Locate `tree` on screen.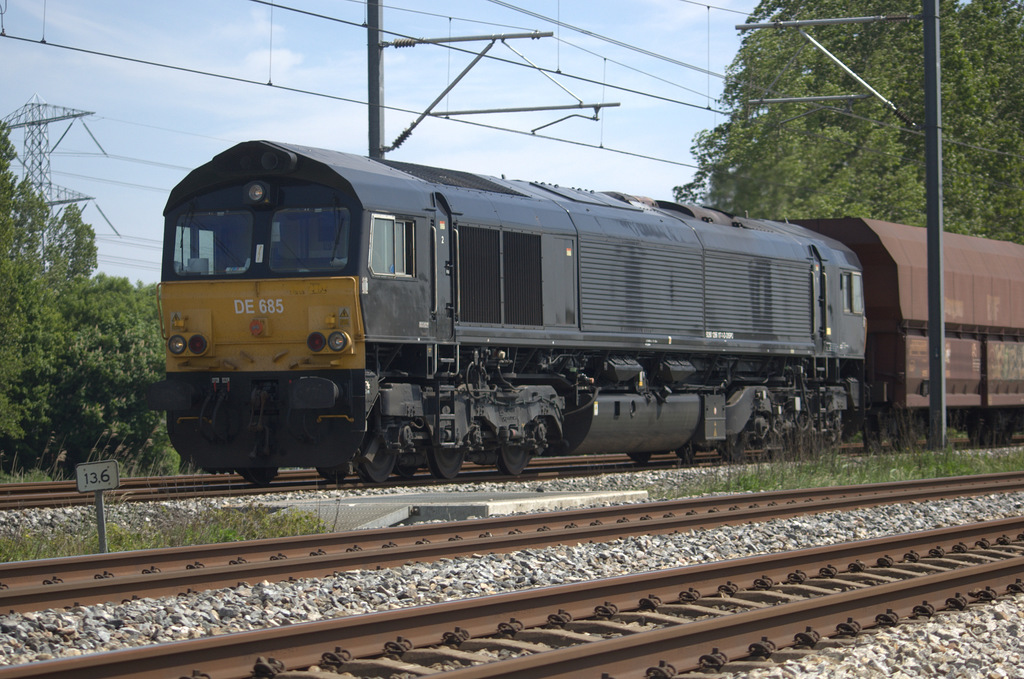
On screen at (671, 0, 1023, 239).
